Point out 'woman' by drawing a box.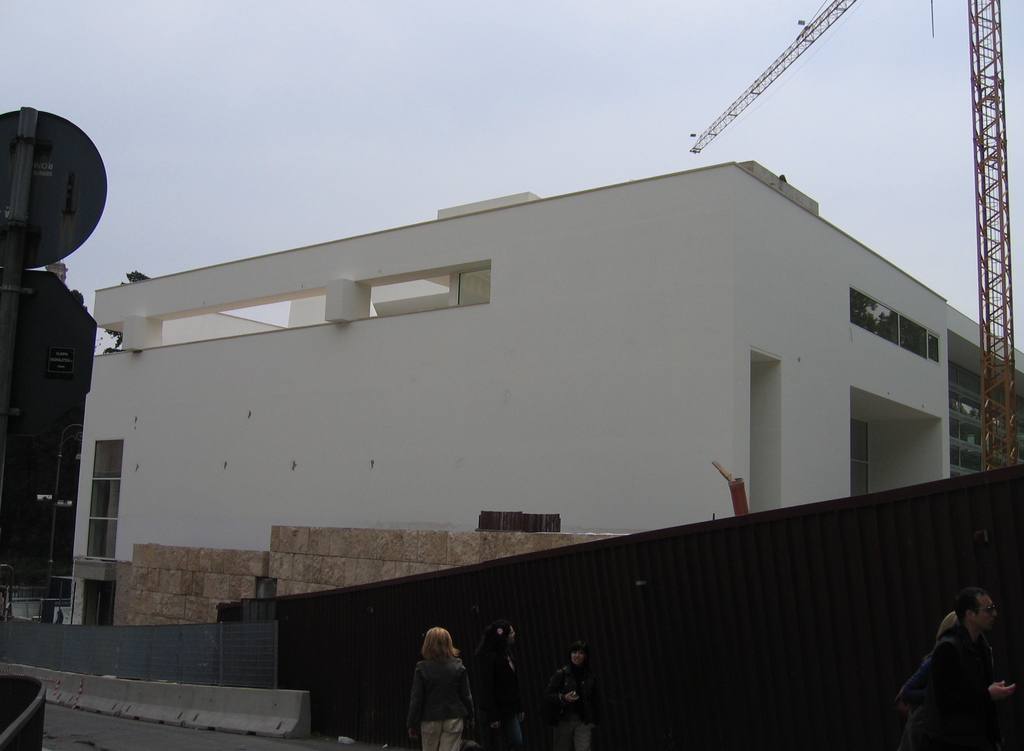
{"x1": 470, "y1": 618, "x2": 532, "y2": 750}.
